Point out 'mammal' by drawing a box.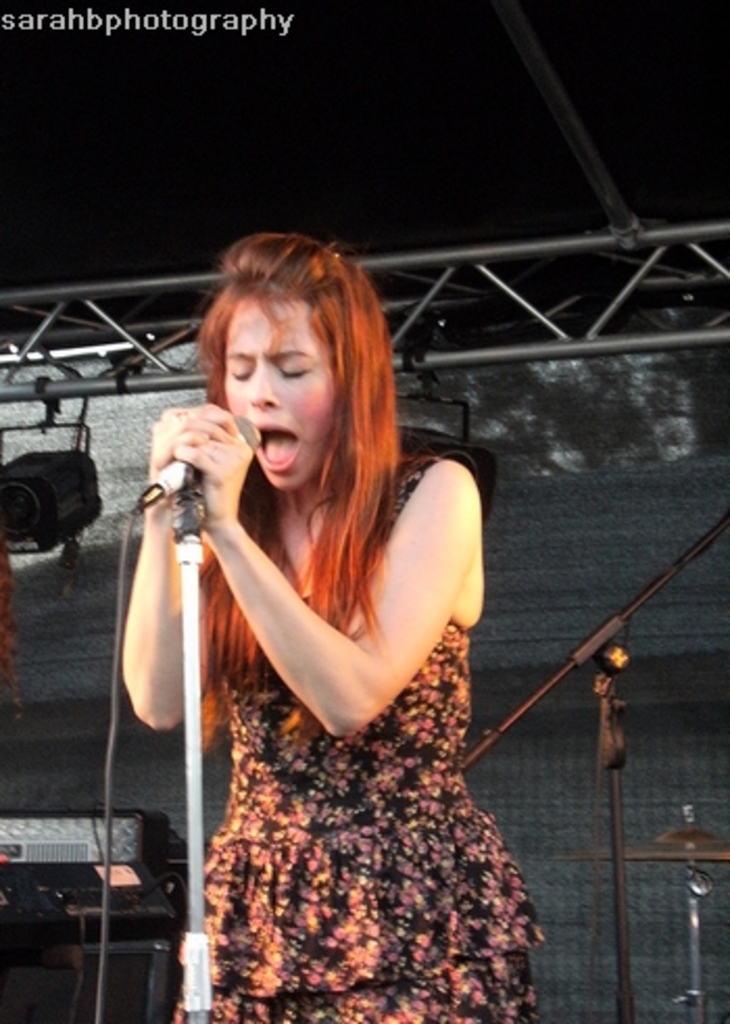
<bbox>92, 240, 553, 1003</bbox>.
